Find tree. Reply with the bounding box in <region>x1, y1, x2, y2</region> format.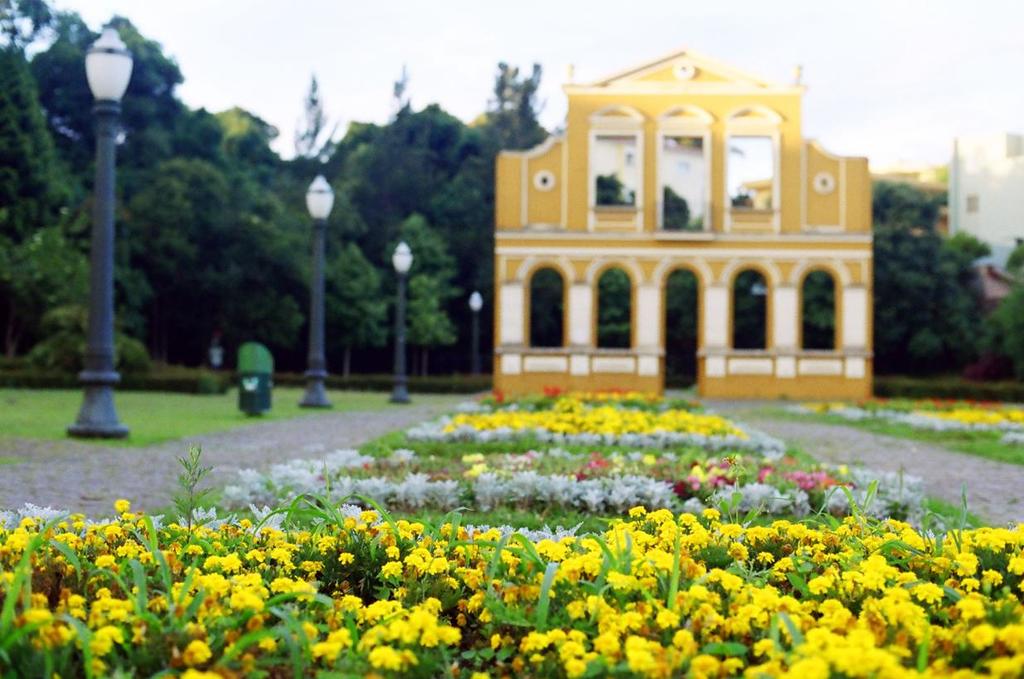
<region>662, 268, 698, 386</region>.
